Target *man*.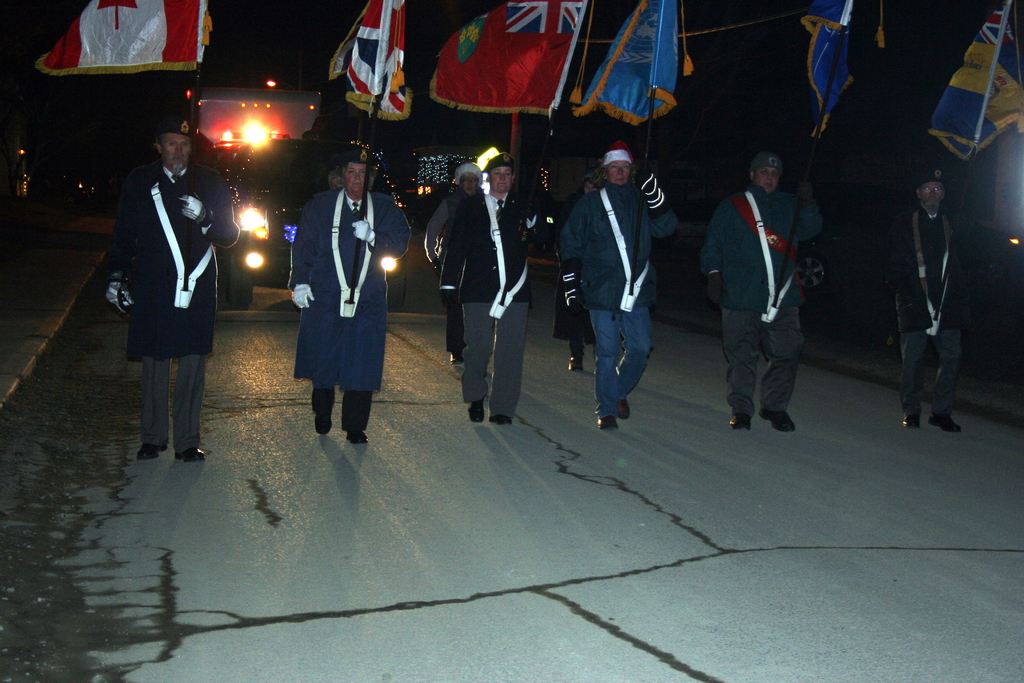
Target region: (560, 143, 680, 431).
